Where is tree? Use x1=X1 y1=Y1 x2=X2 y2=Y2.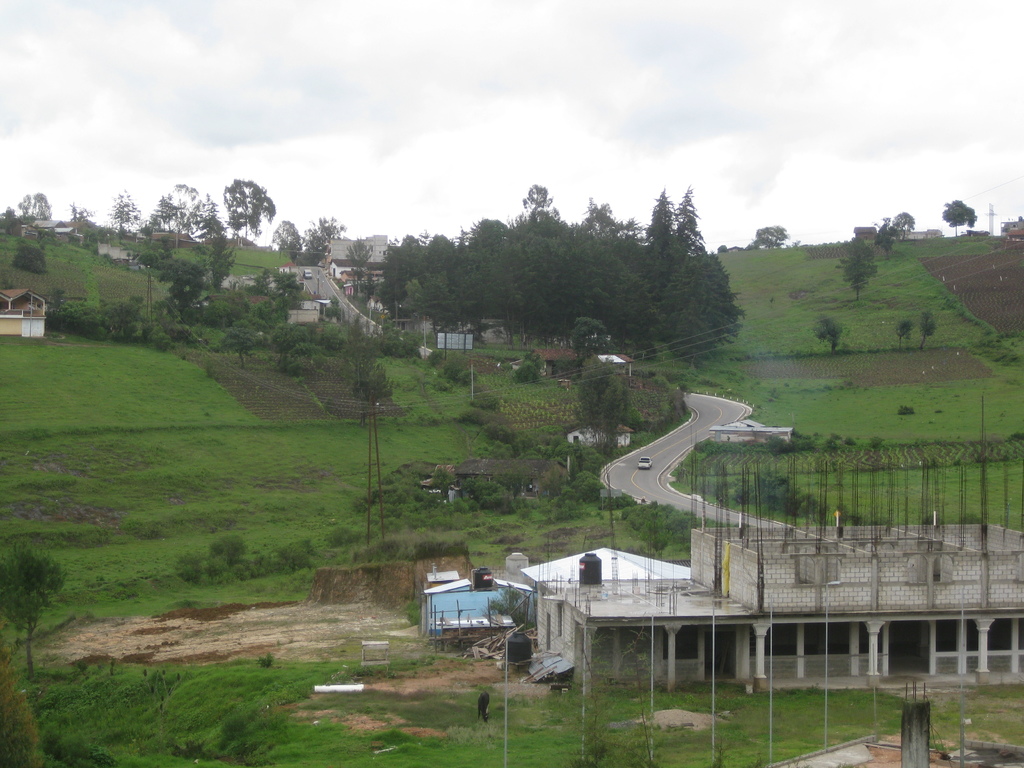
x1=838 y1=234 x2=881 y2=301.
